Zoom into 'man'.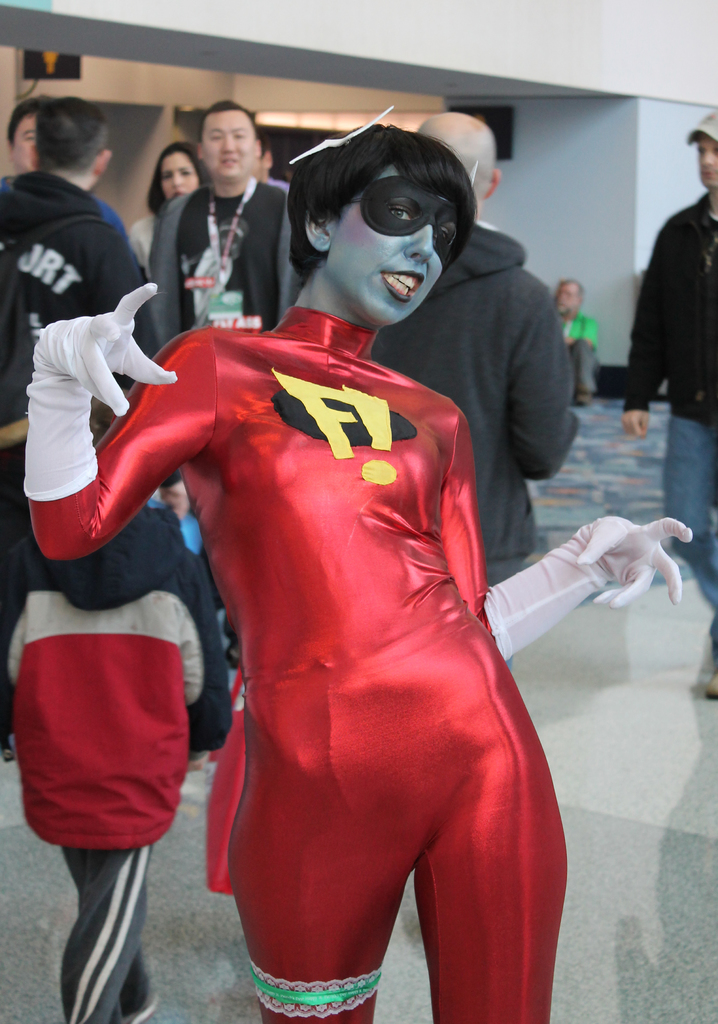
Zoom target: [x1=0, y1=92, x2=164, y2=760].
